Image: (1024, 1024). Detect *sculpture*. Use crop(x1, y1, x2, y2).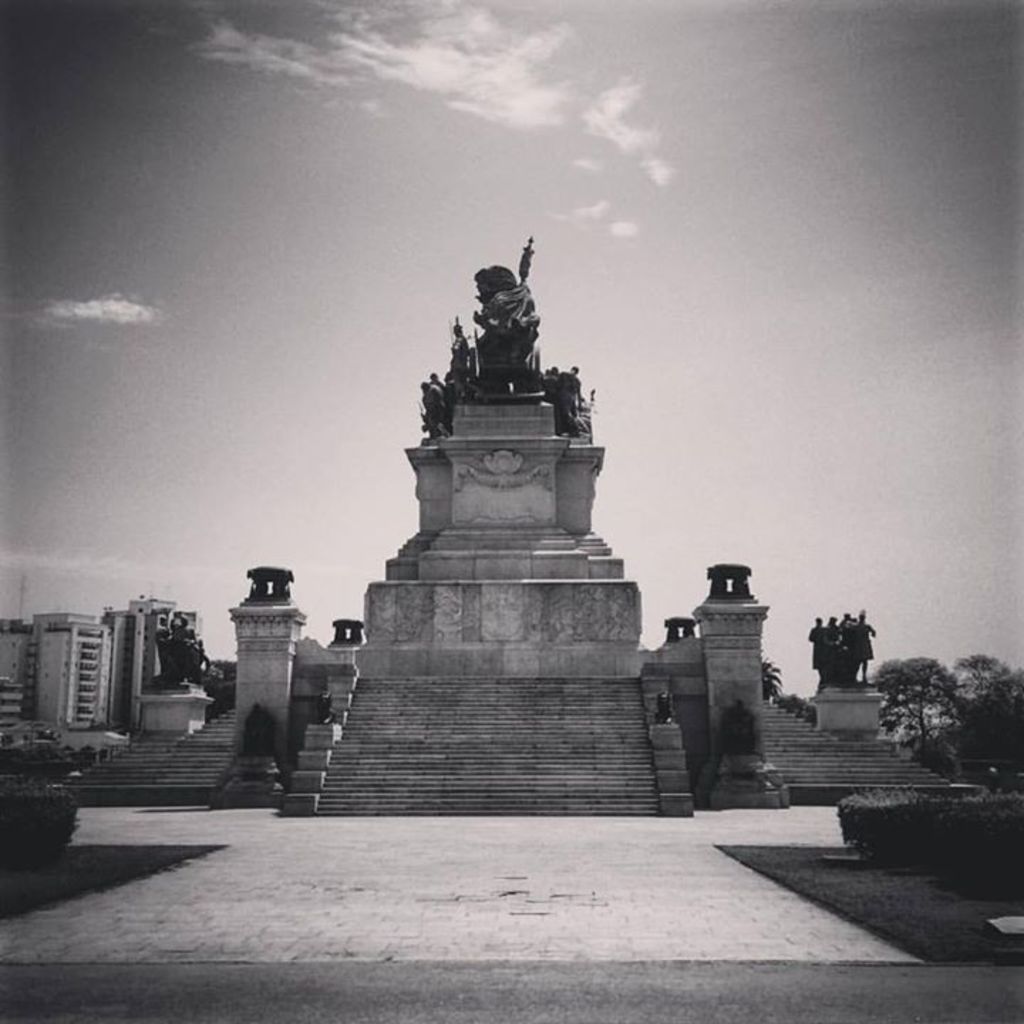
crop(422, 377, 451, 435).
